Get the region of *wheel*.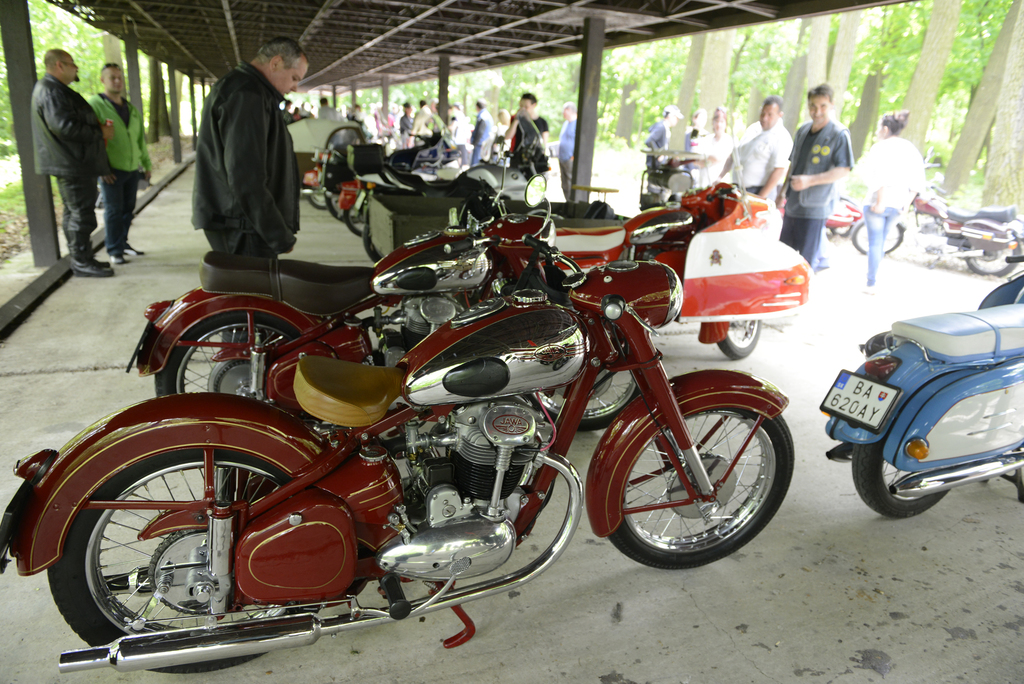
box(45, 452, 315, 678).
